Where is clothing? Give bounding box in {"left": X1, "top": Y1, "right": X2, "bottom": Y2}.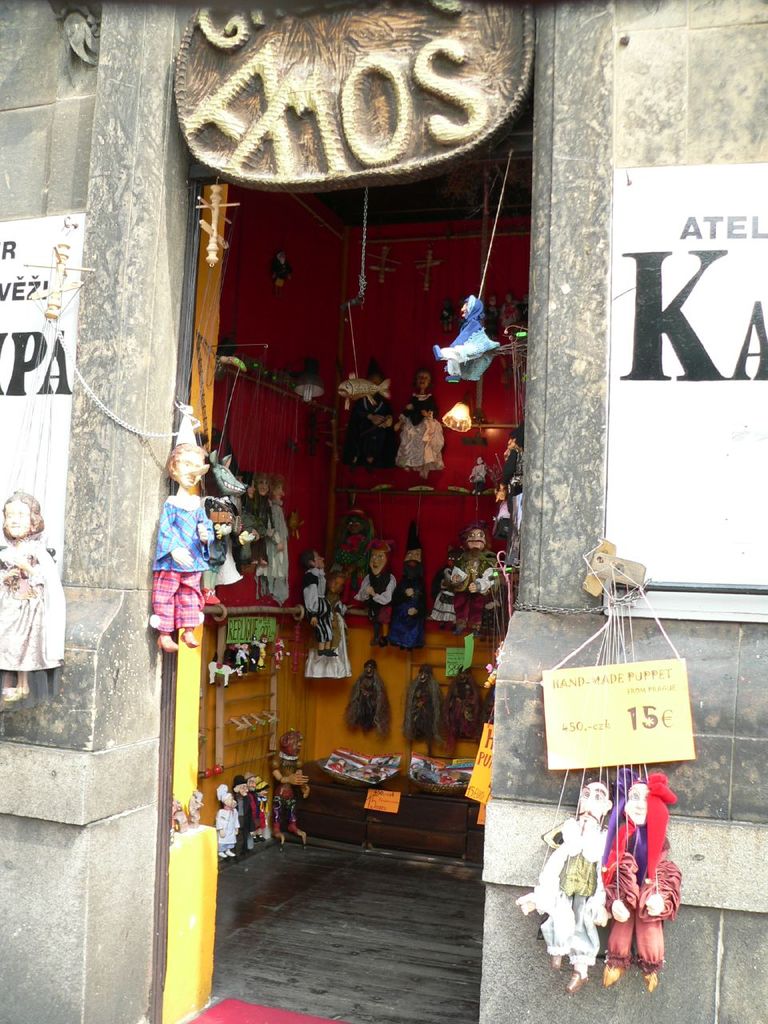
{"left": 518, "top": 813, "right": 601, "bottom": 959}.
